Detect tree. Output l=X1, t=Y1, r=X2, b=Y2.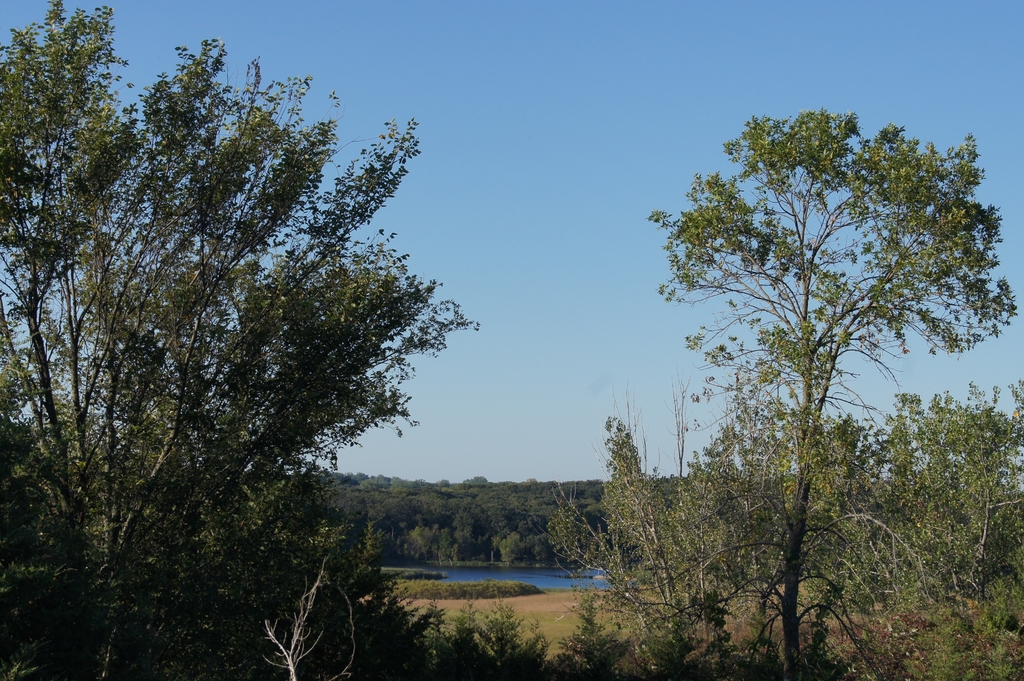
l=4, t=0, r=653, b=680.
